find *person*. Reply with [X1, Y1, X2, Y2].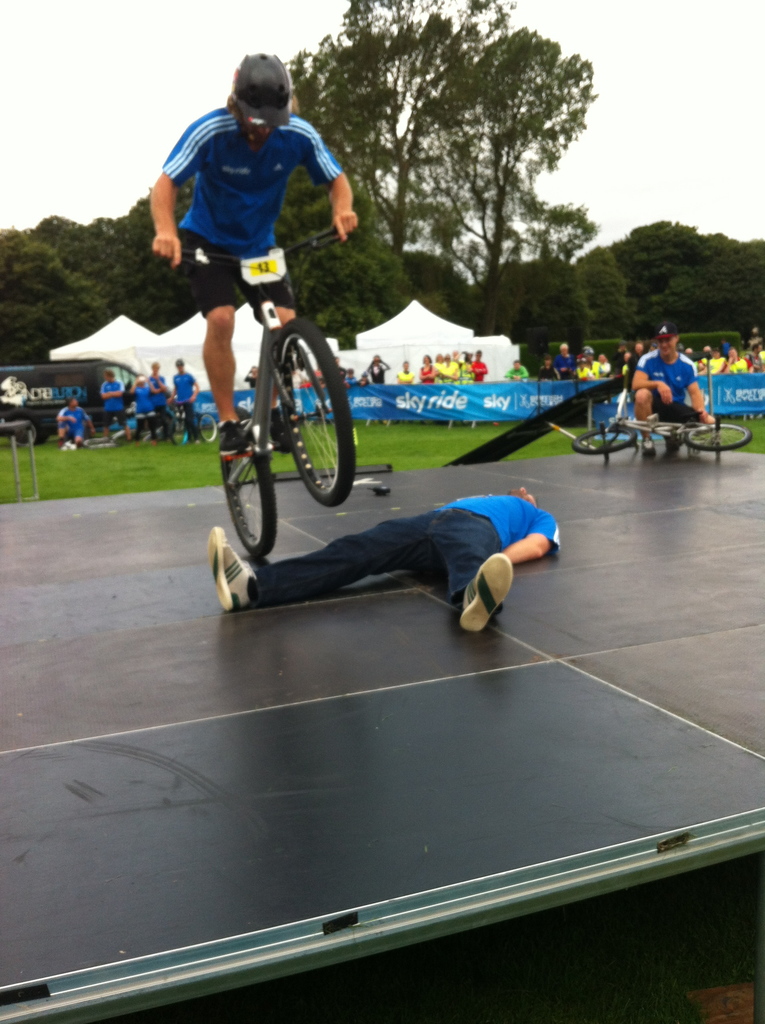
[582, 344, 603, 384].
